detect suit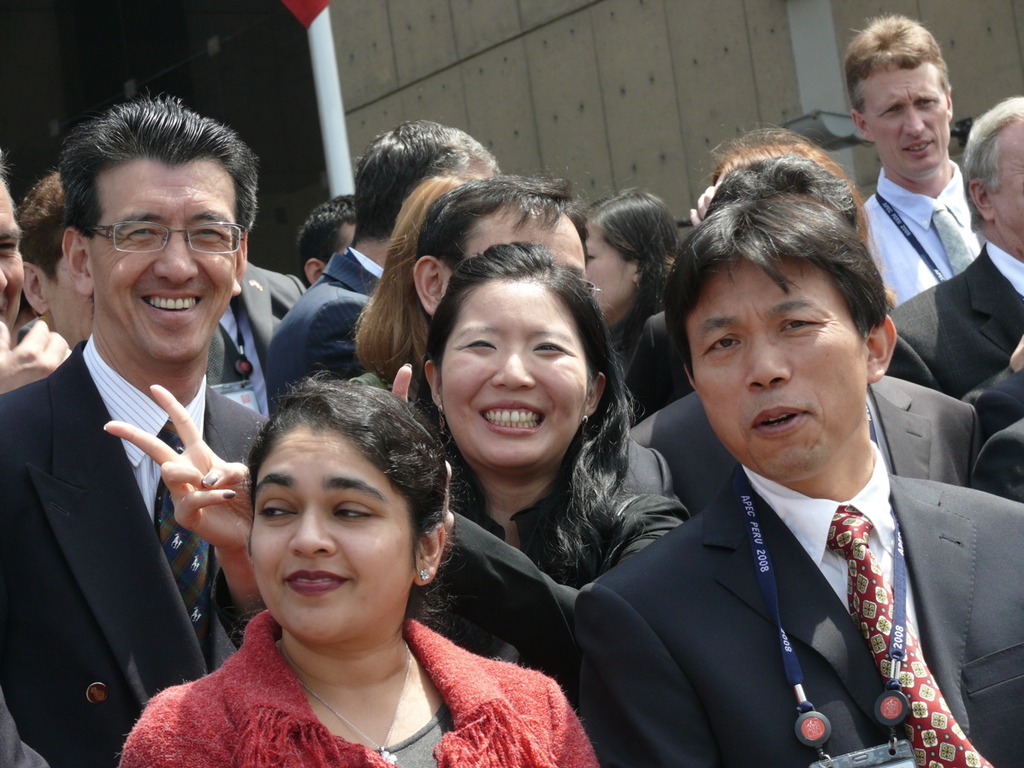
263:243:394:421
